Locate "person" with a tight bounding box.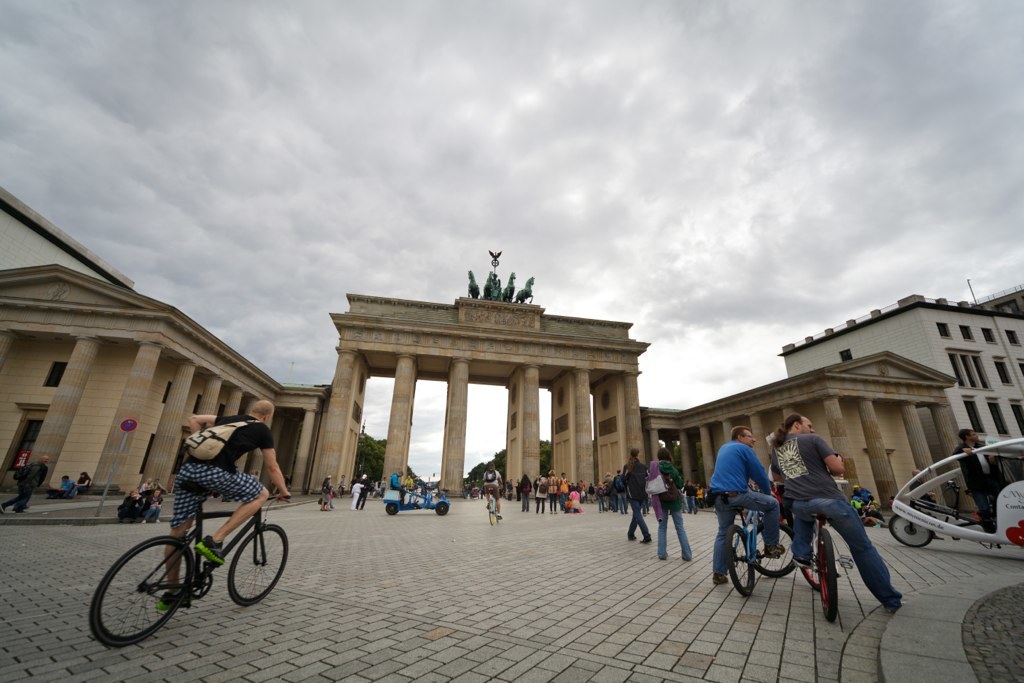
(x1=699, y1=425, x2=791, y2=586).
